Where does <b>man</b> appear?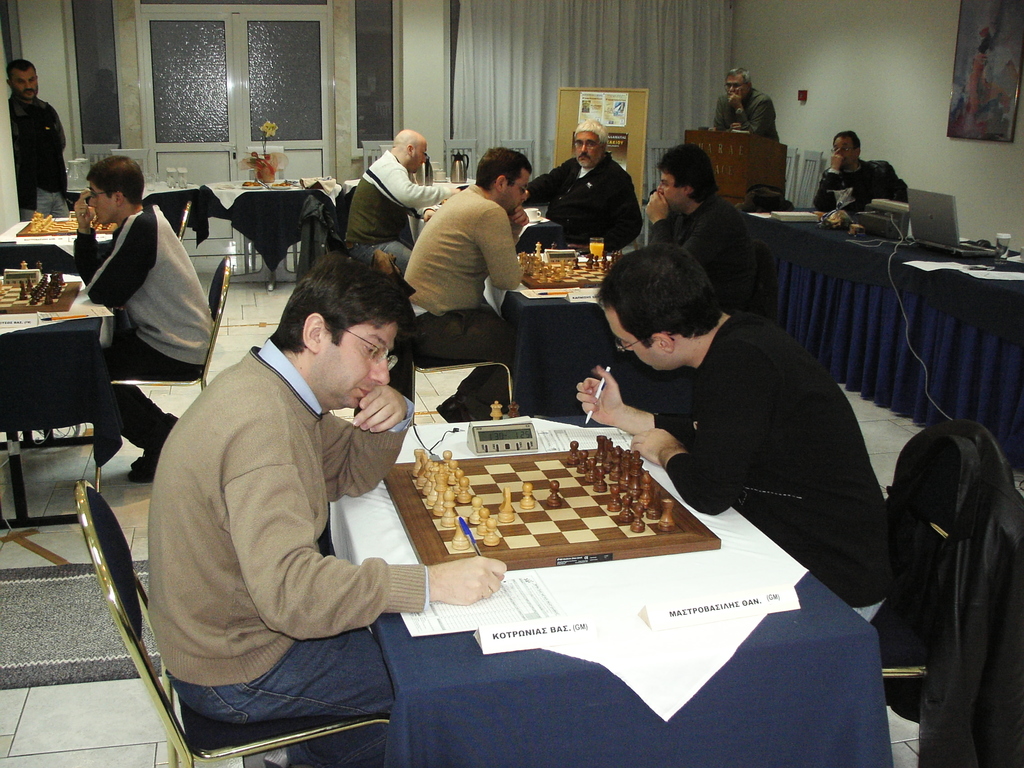
Appears at bbox(640, 140, 756, 317).
